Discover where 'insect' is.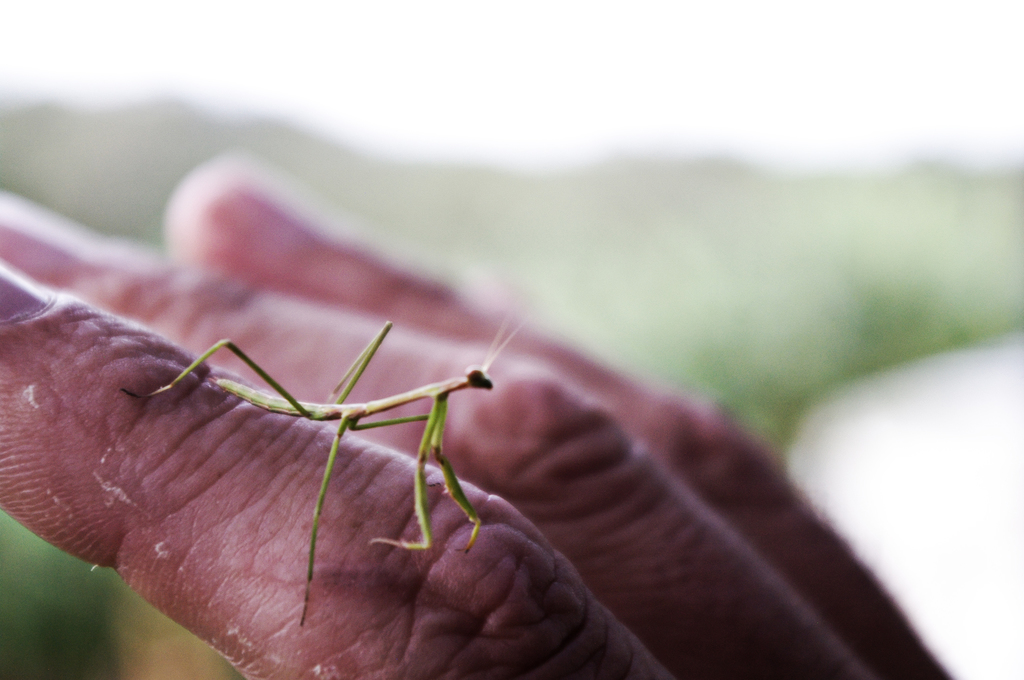
Discovered at (117,311,522,626).
